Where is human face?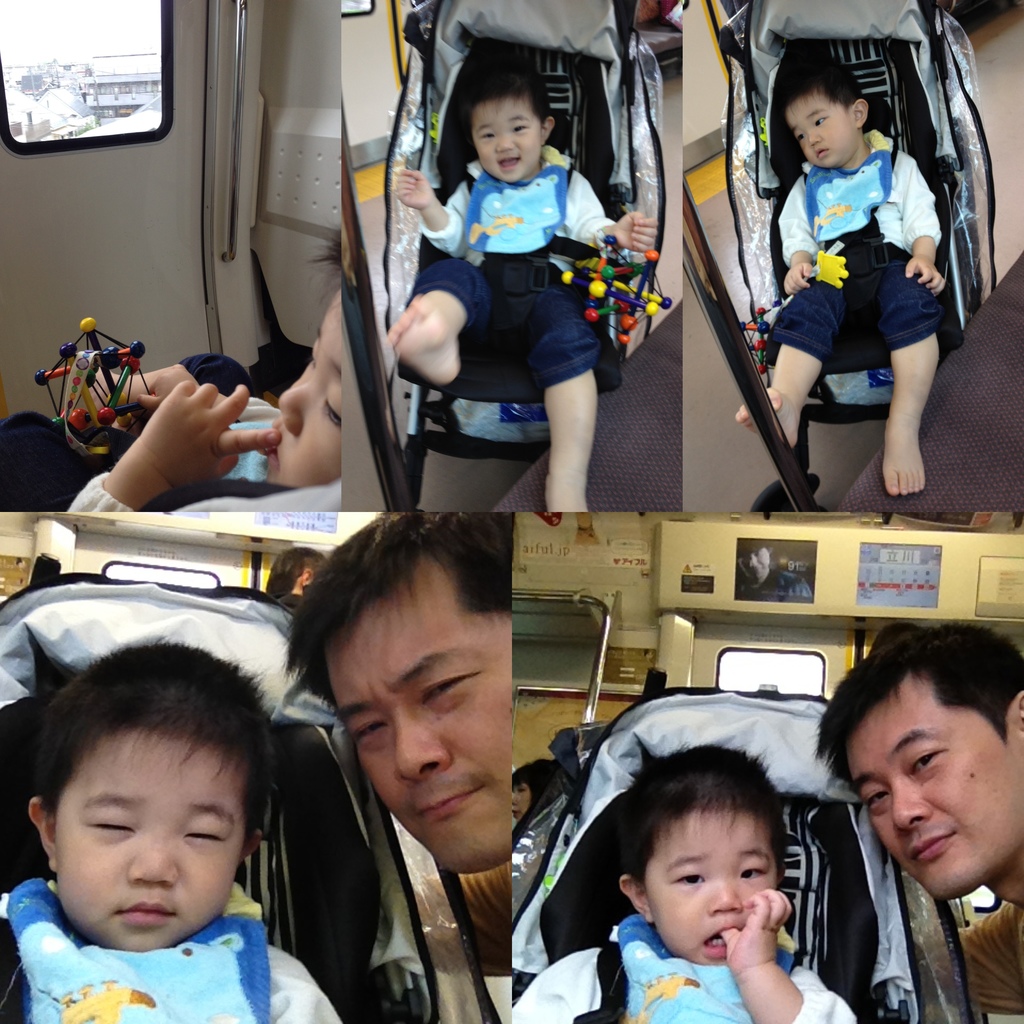
BBox(659, 794, 780, 960).
